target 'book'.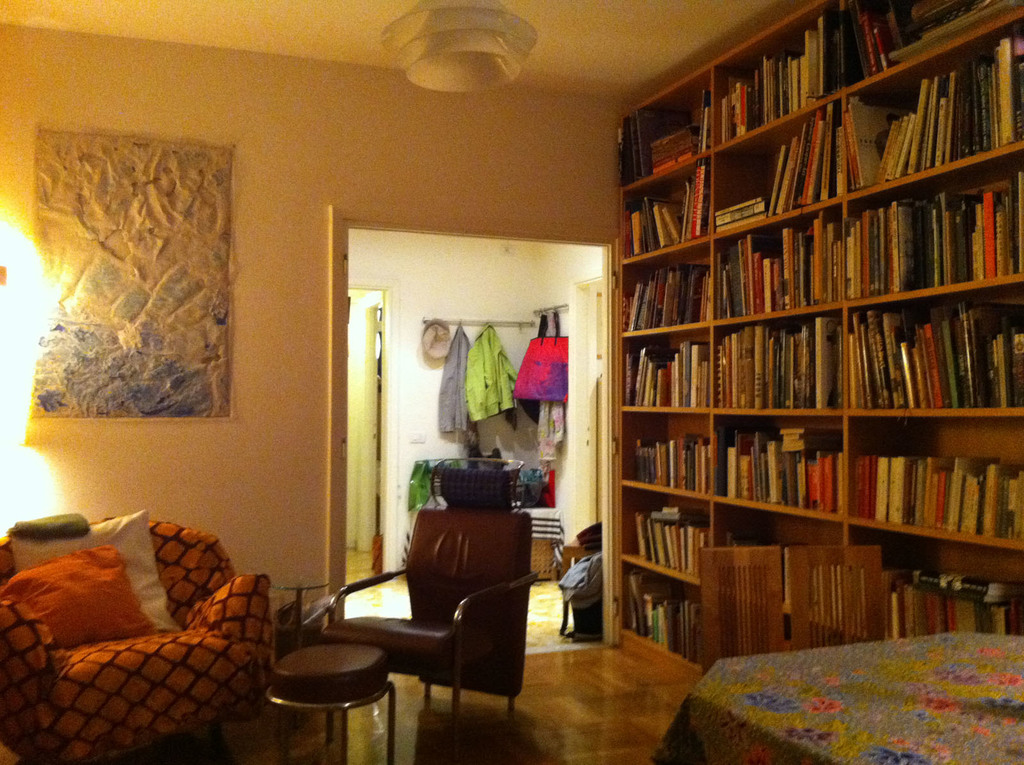
Target region: 737, 426, 757, 455.
